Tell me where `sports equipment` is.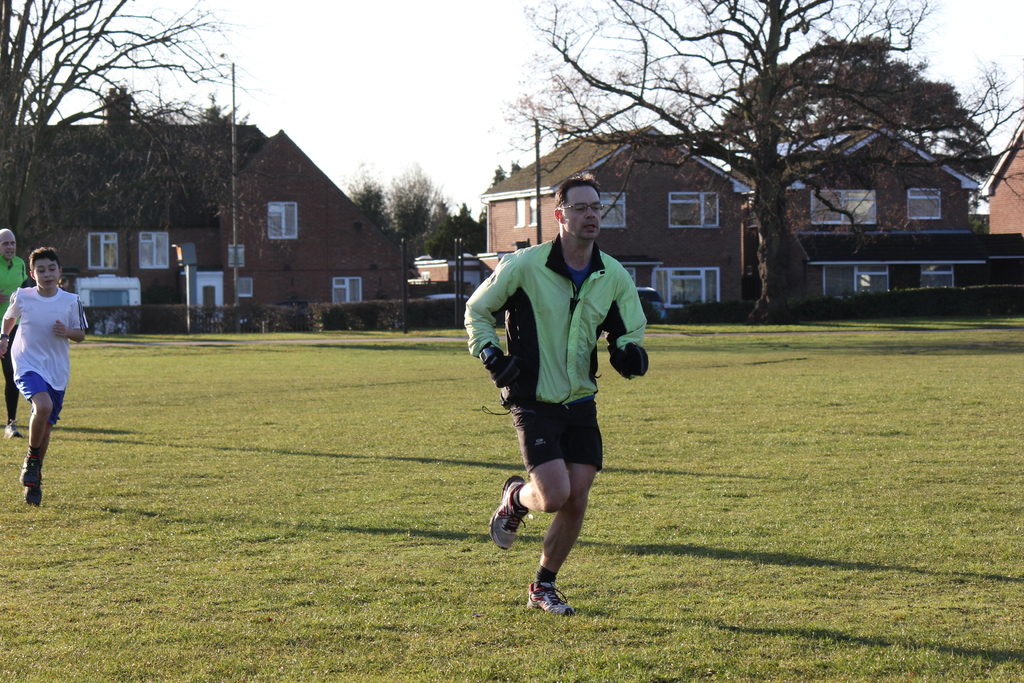
`sports equipment` is at region(604, 342, 659, 383).
